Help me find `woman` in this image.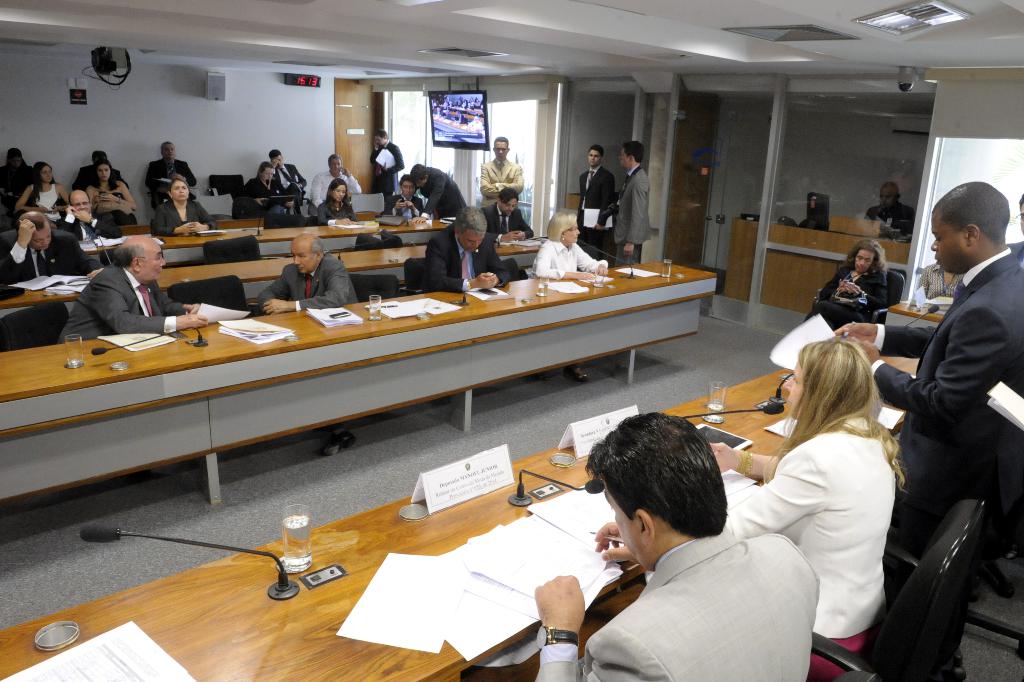
Found it: select_region(916, 261, 964, 300).
